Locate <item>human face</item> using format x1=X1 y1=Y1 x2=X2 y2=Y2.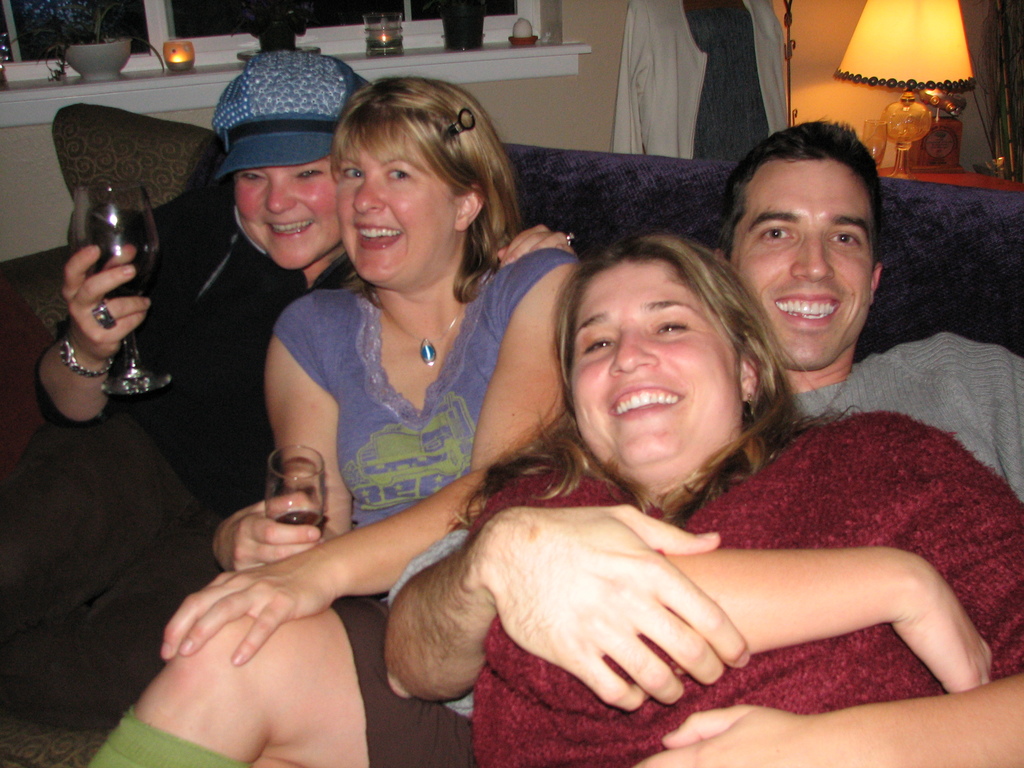
x1=335 y1=117 x2=461 y2=298.
